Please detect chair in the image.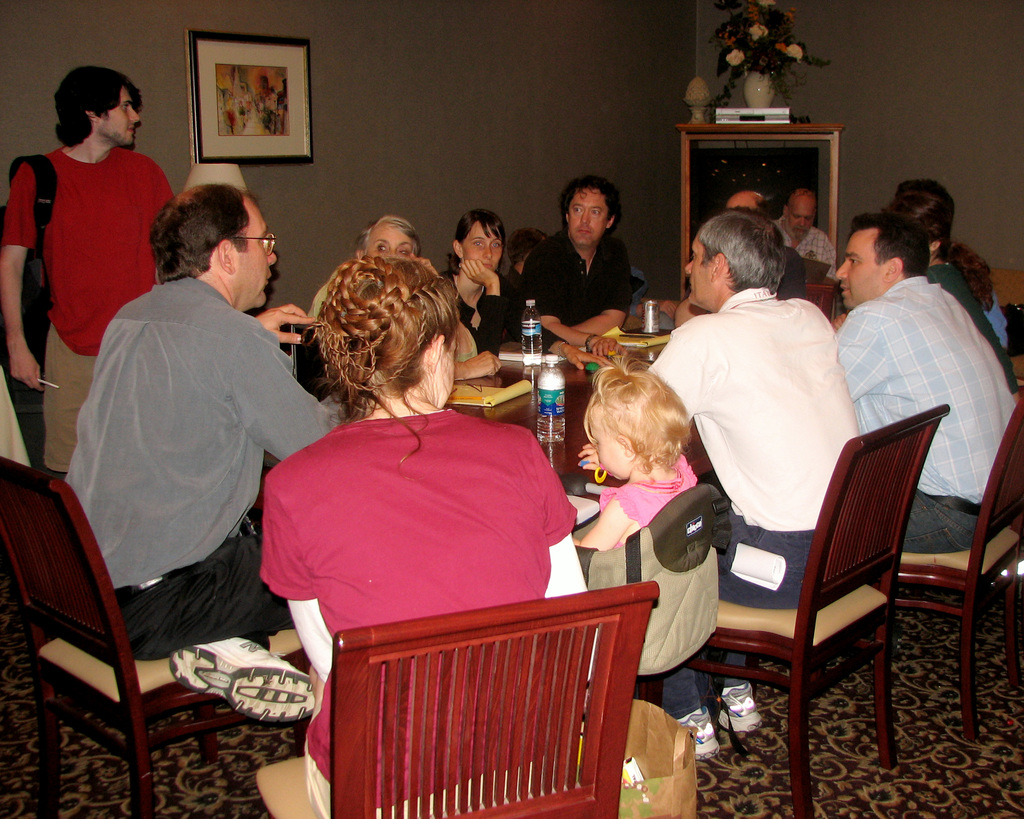
(255,578,659,818).
